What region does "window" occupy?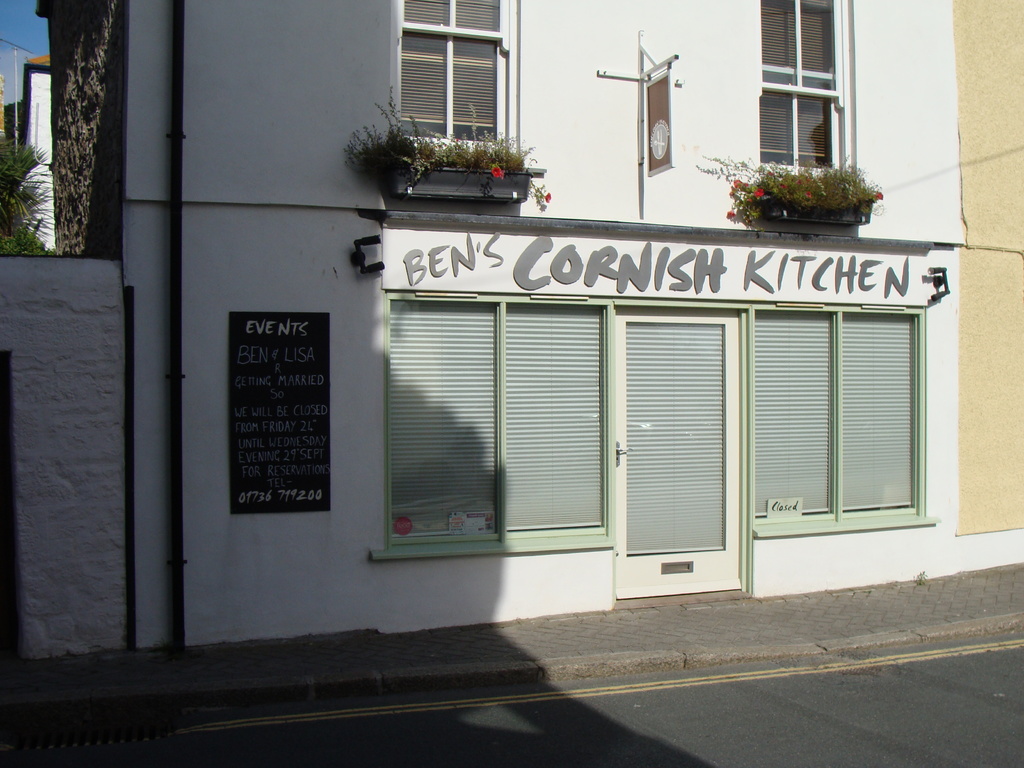
(393,297,605,536).
